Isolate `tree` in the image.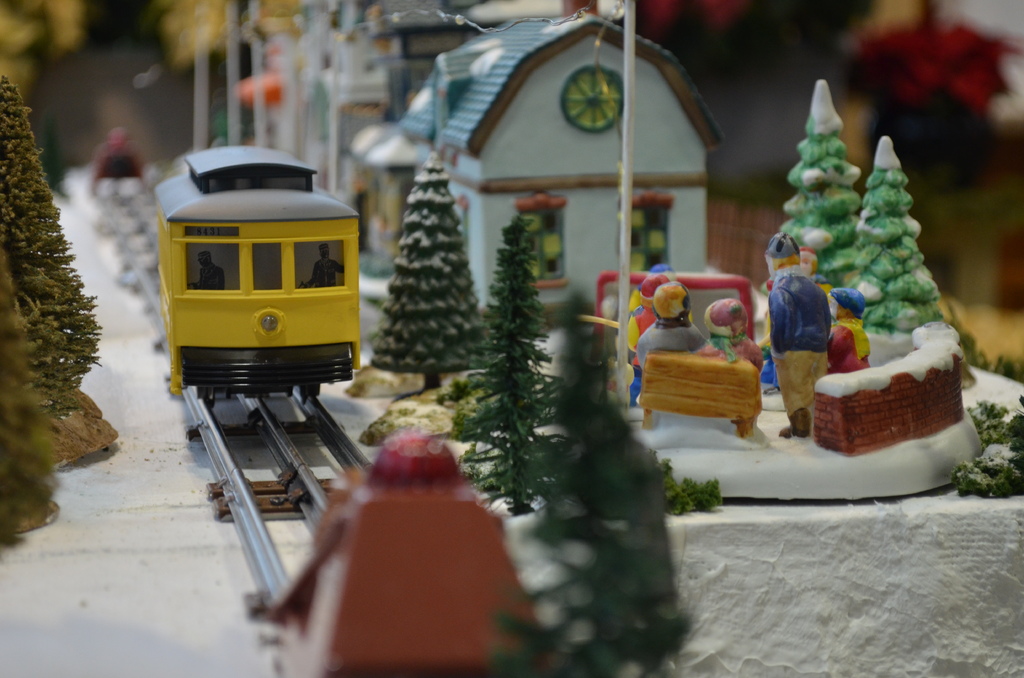
Isolated region: bbox(0, 249, 68, 547).
